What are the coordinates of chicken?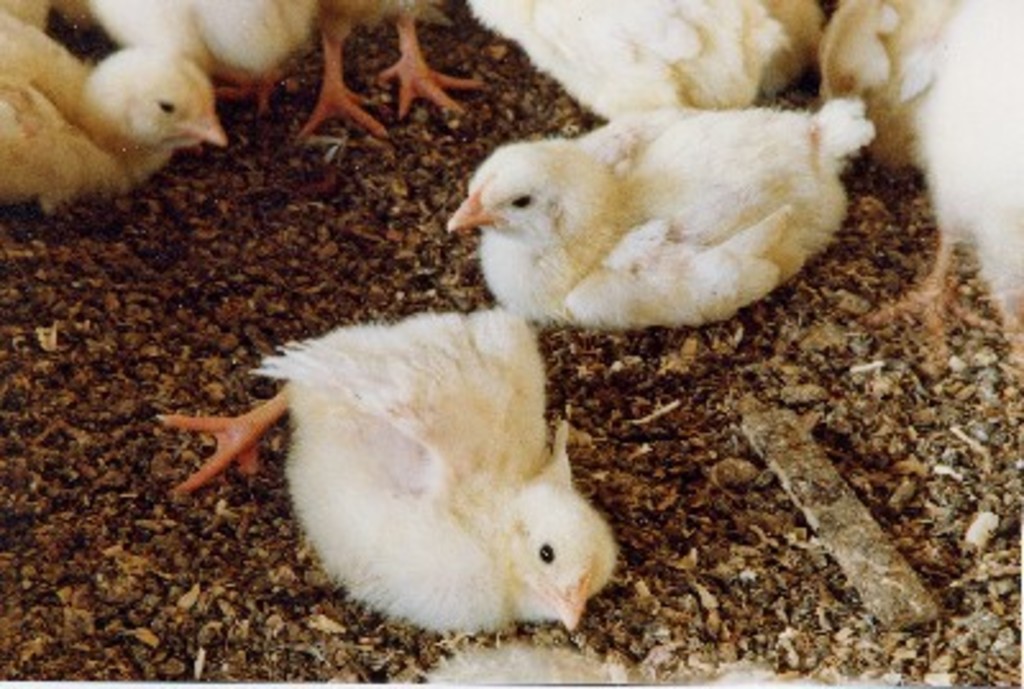
{"left": 438, "top": 100, "right": 883, "bottom": 415}.
